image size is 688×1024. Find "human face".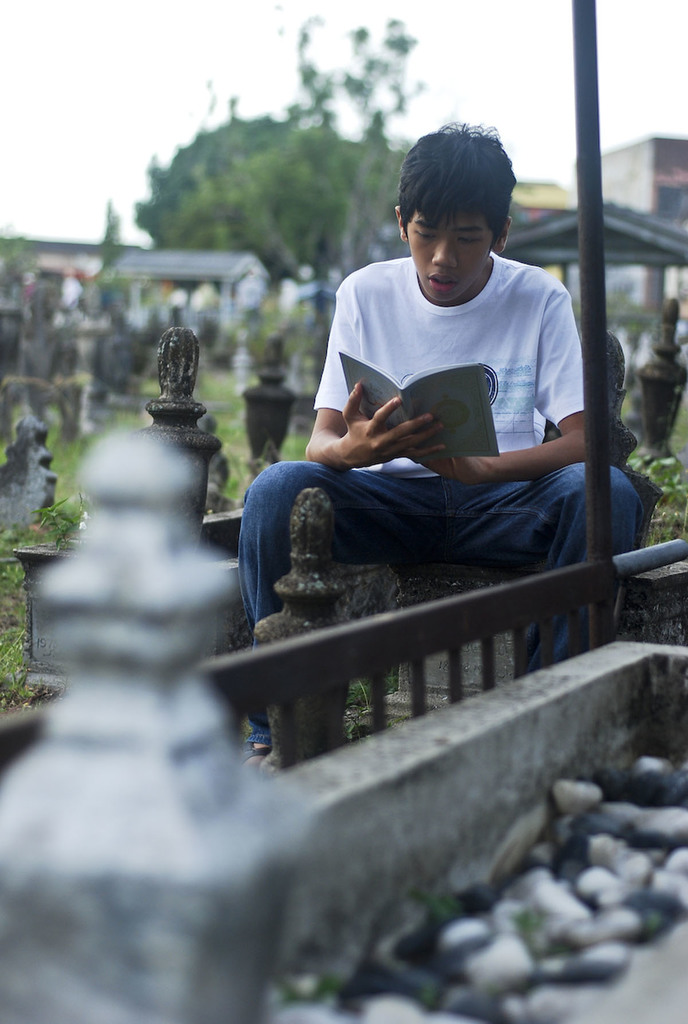
(x1=405, y1=211, x2=497, y2=305).
